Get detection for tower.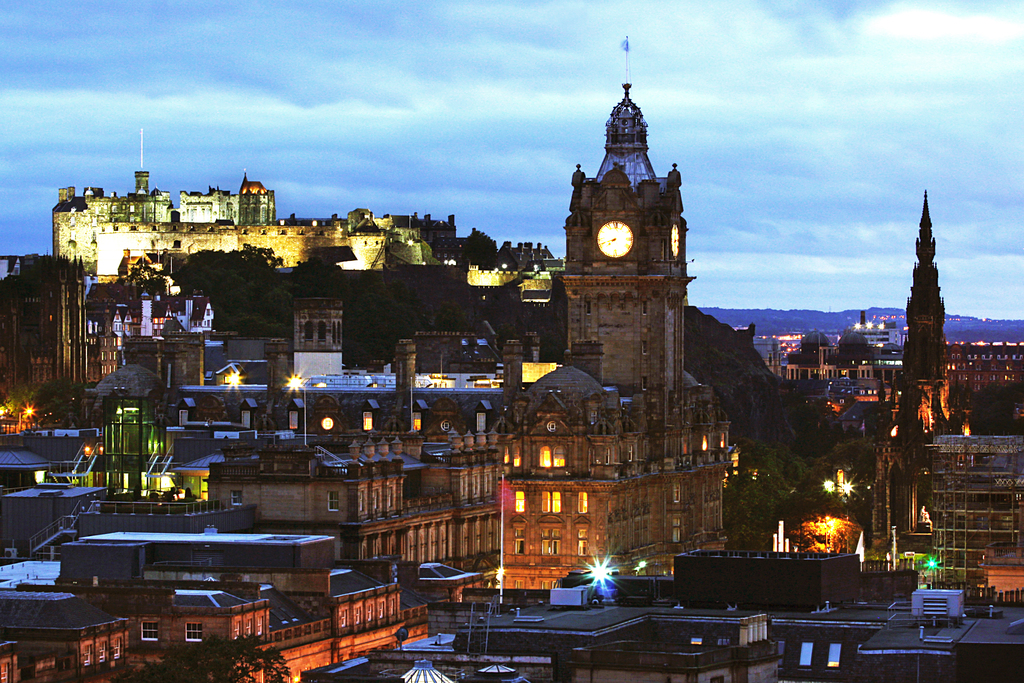
Detection: rect(899, 193, 952, 407).
